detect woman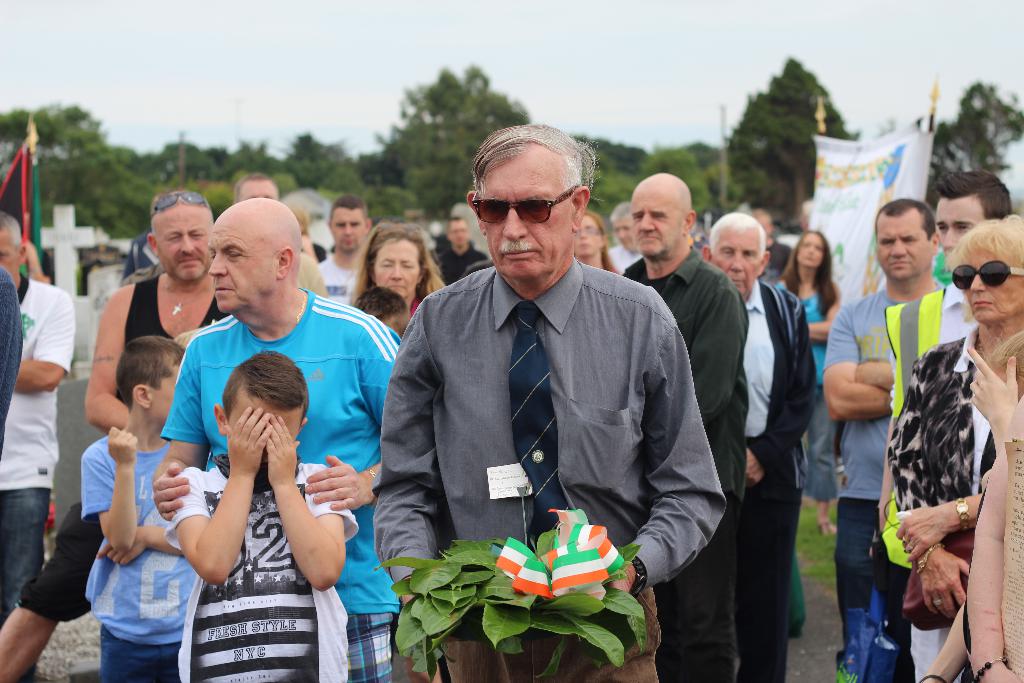
774 228 860 547
